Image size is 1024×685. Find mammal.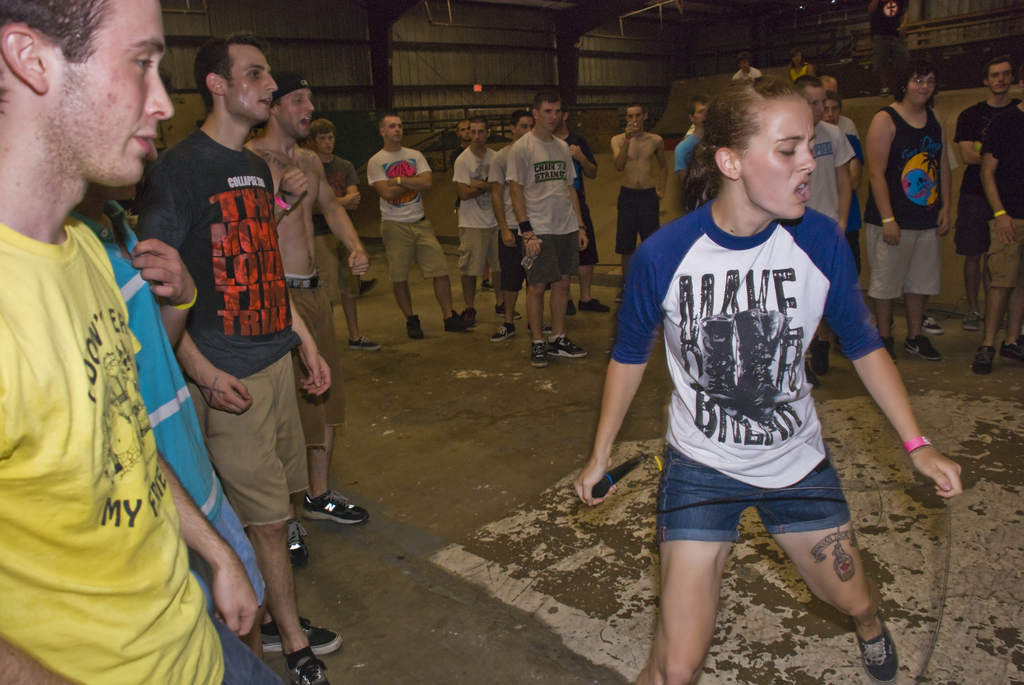
region(130, 31, 331, 684).
